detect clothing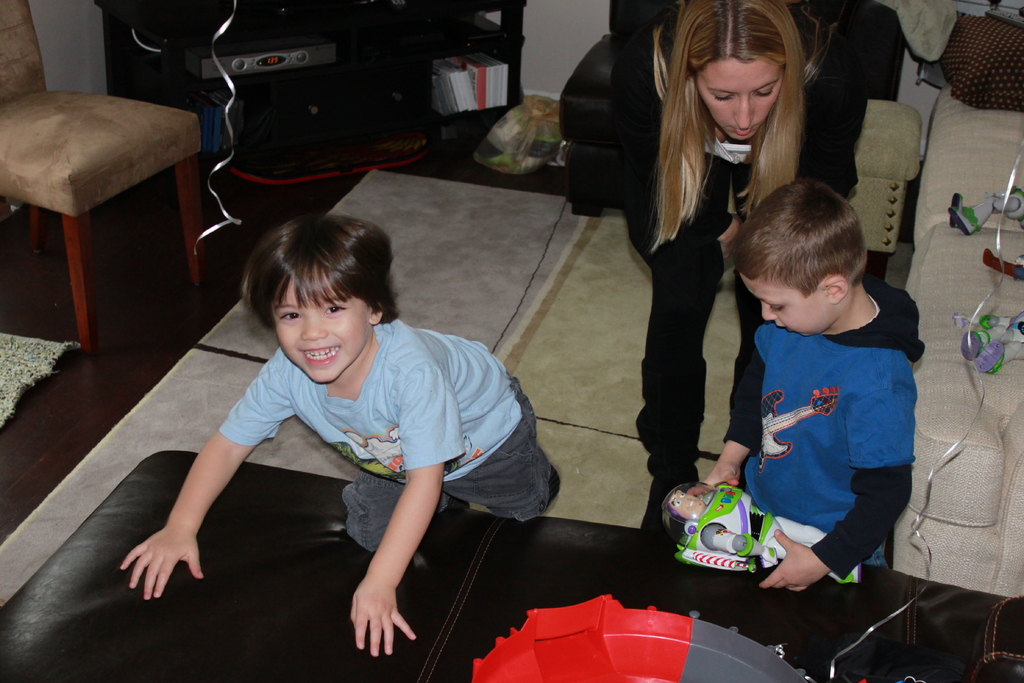
bbox(618, 0, 870, 486)
